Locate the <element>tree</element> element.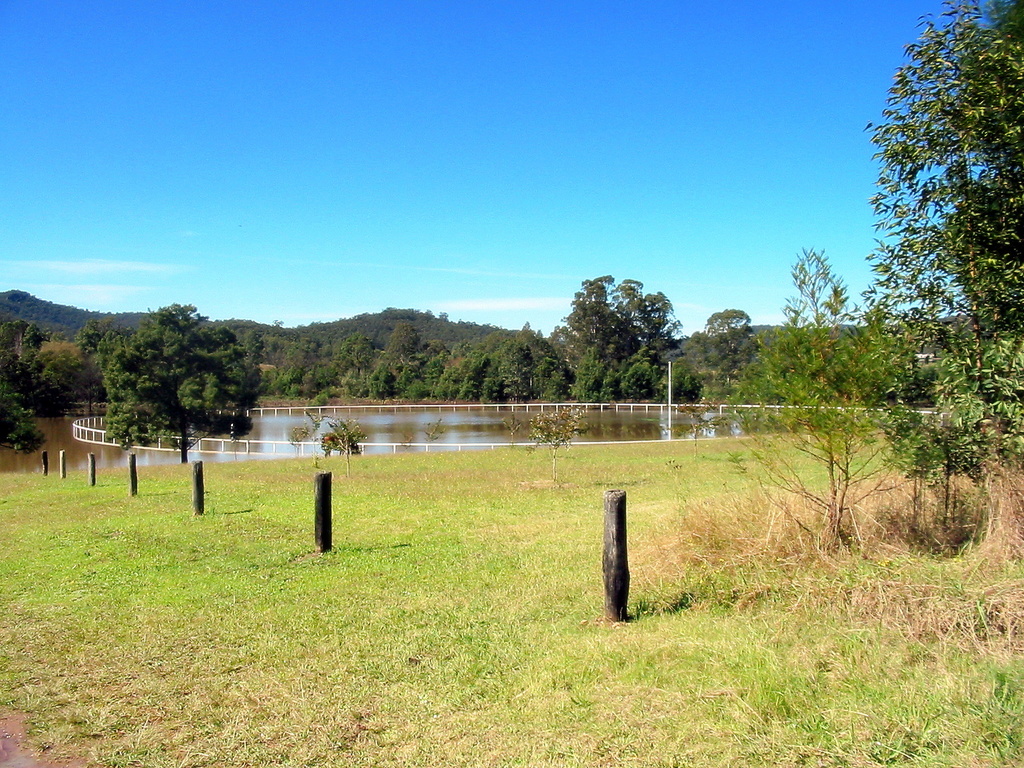
Element bbox: left=862, top=0, right=1023, bottom=492.
